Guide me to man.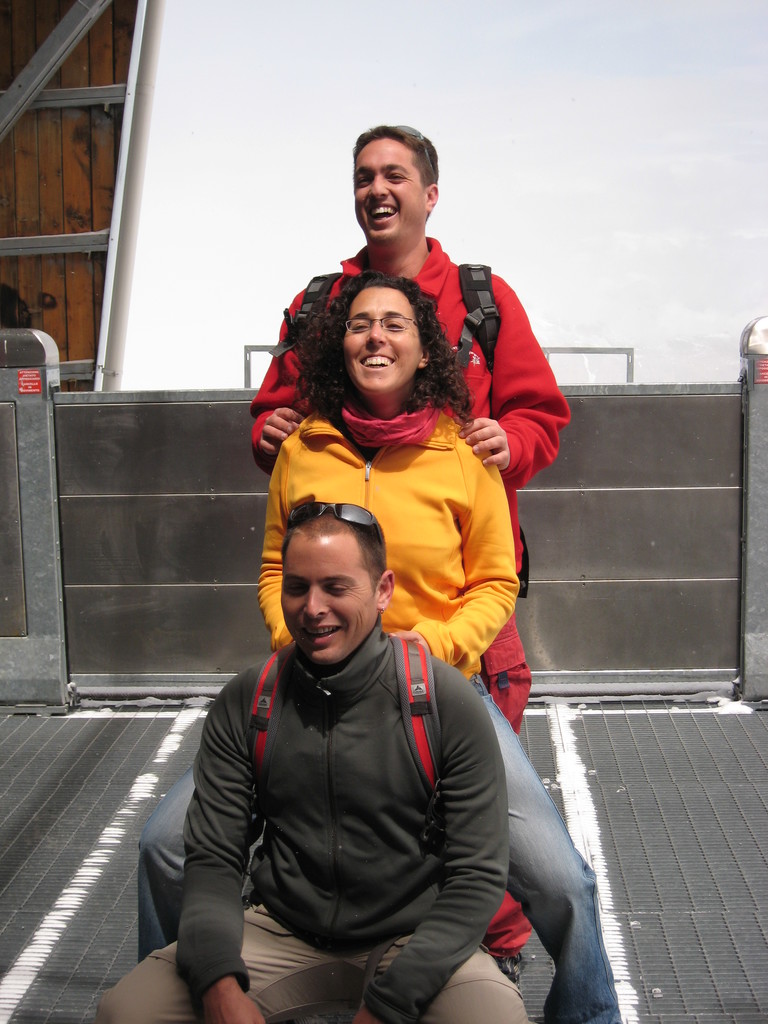
Guidance: <box>247,125,569,728</box>.
